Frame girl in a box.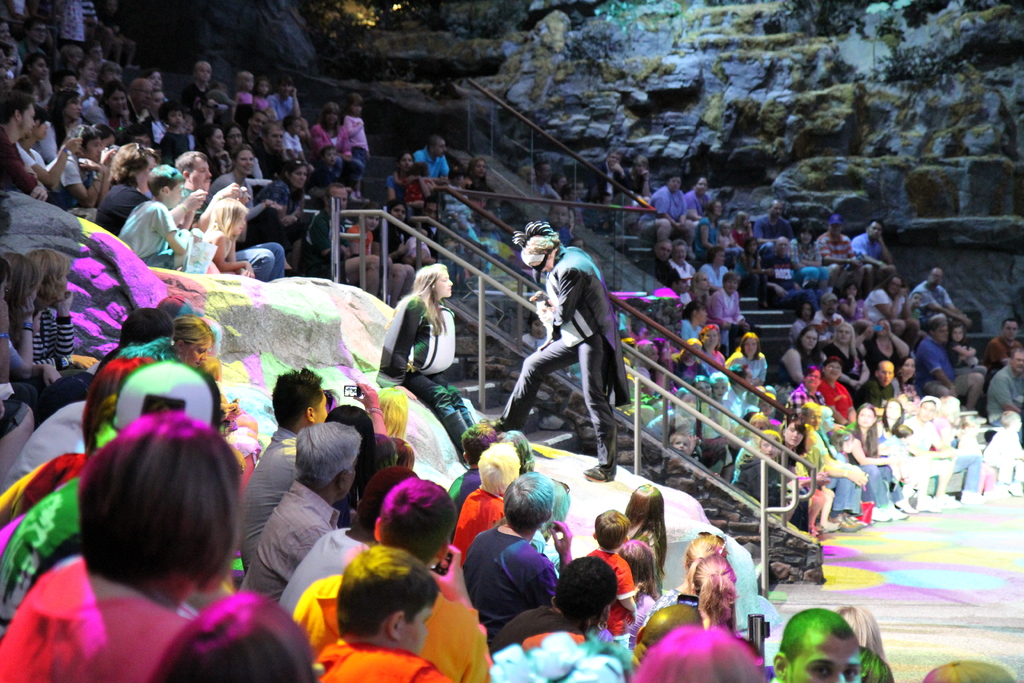
locate(202, 199, 252, 284).
